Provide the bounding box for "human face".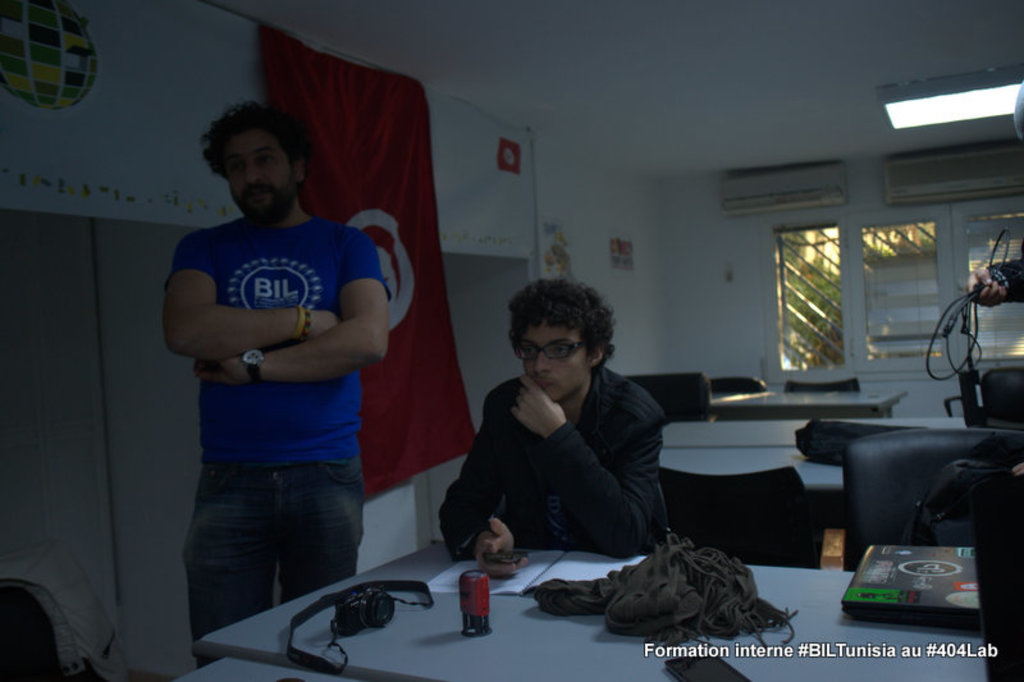
{"left": 219, "top": 123, "right": 296, "bottom": 224}.
